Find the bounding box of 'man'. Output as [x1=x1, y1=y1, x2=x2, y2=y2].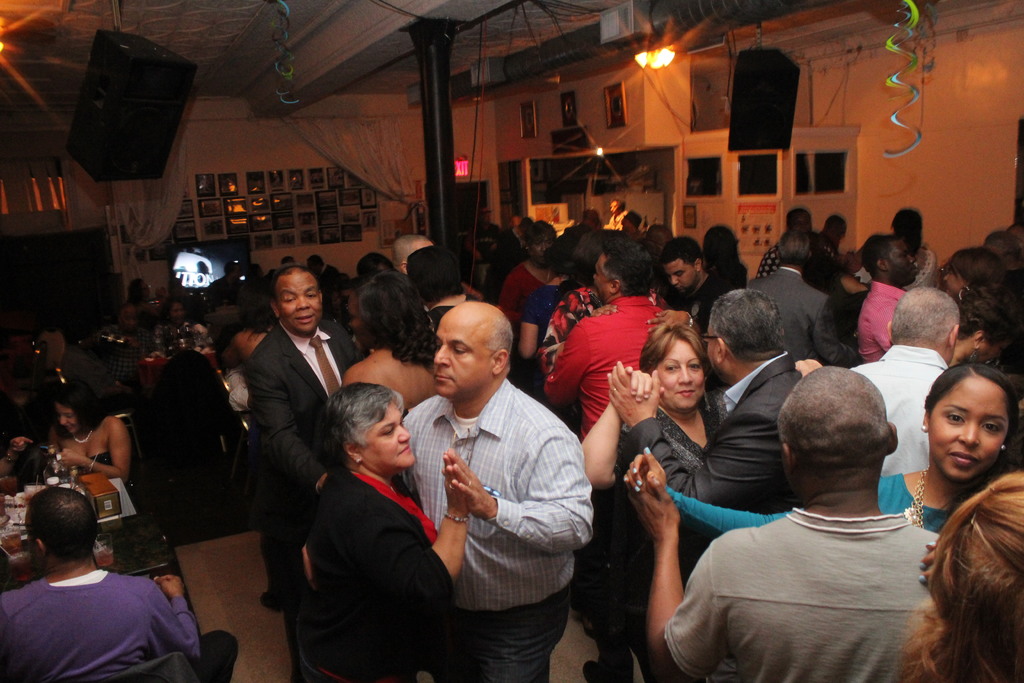
[x1=856, y1=233, x2=917, y2=358].
